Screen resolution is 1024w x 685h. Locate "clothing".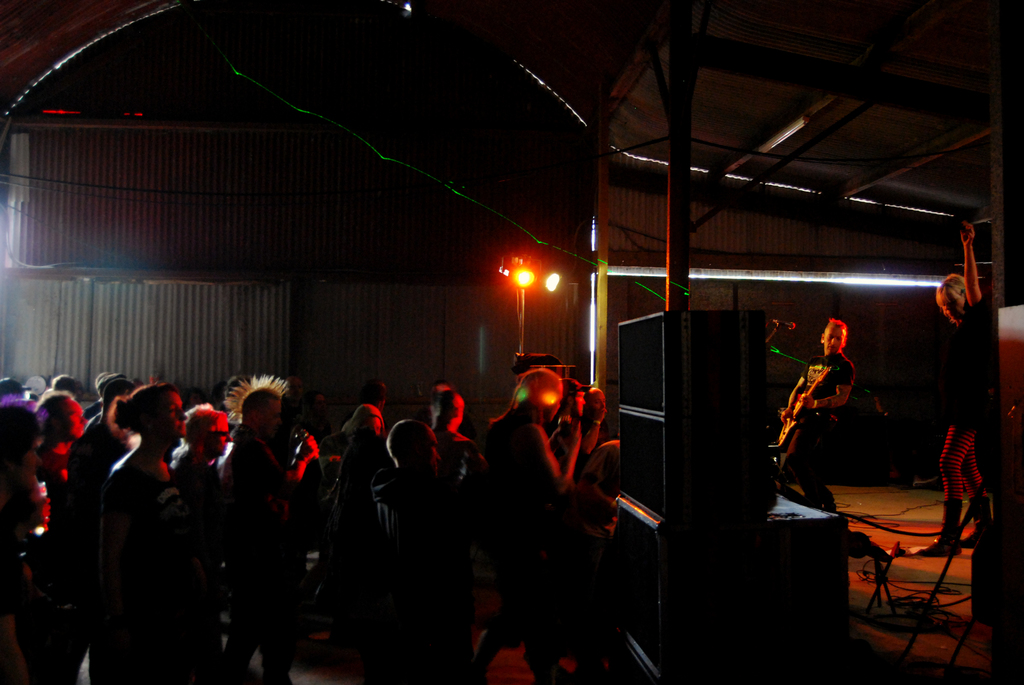
(x1=66, y1=415, x2=120, y2=507).
